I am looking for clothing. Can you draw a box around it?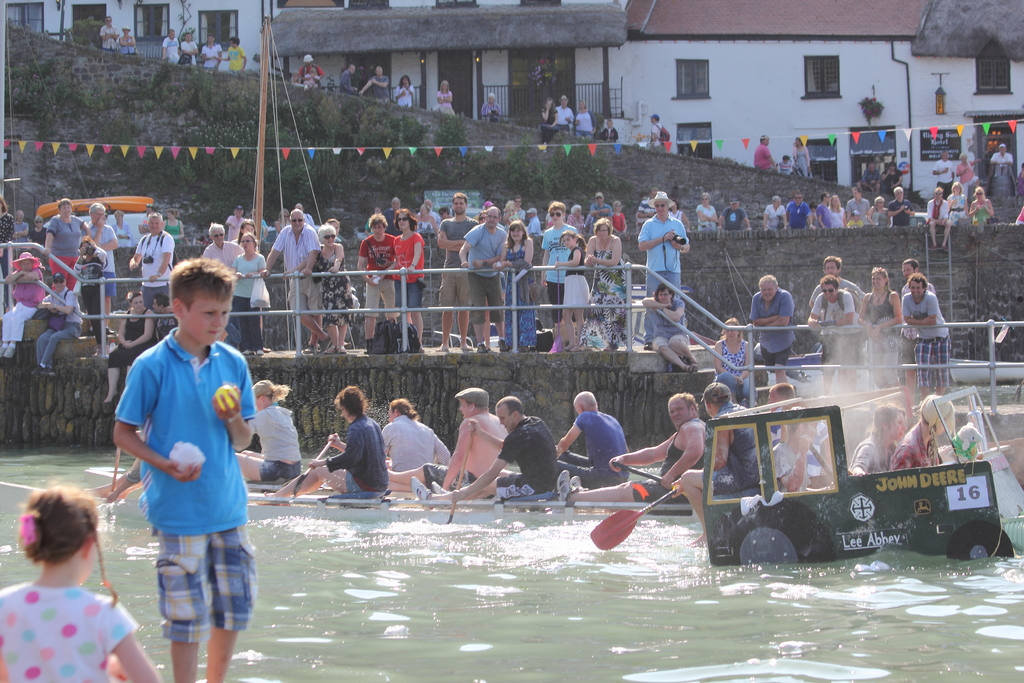
Sure, the bounding box is [x1=371, y1=72, x2=394, y2=99].
